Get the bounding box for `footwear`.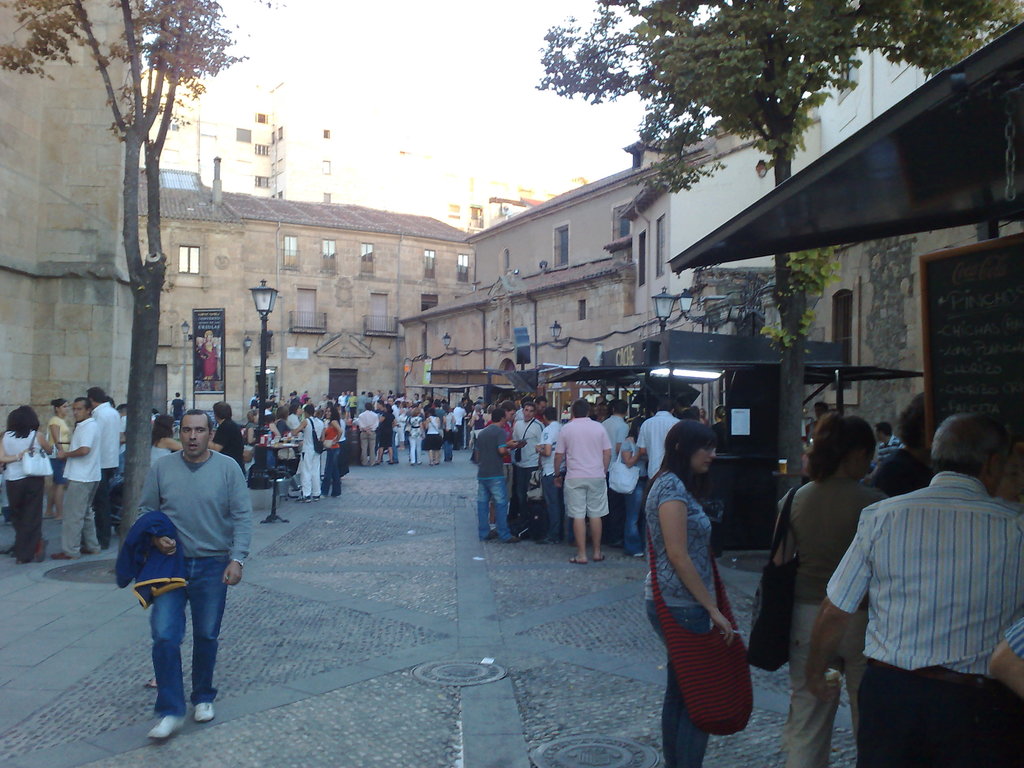
(x1=331, y1=493, x2=337, y2=497).
